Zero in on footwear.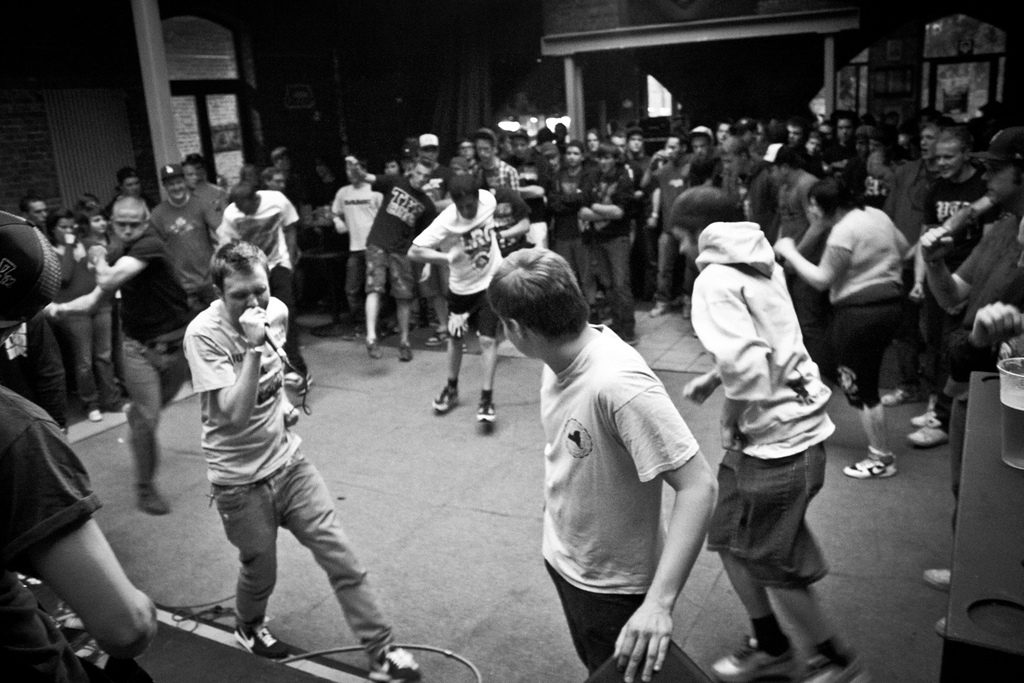
Zeroed in: (x1=399, y1=342, x2=415, y2=363).
